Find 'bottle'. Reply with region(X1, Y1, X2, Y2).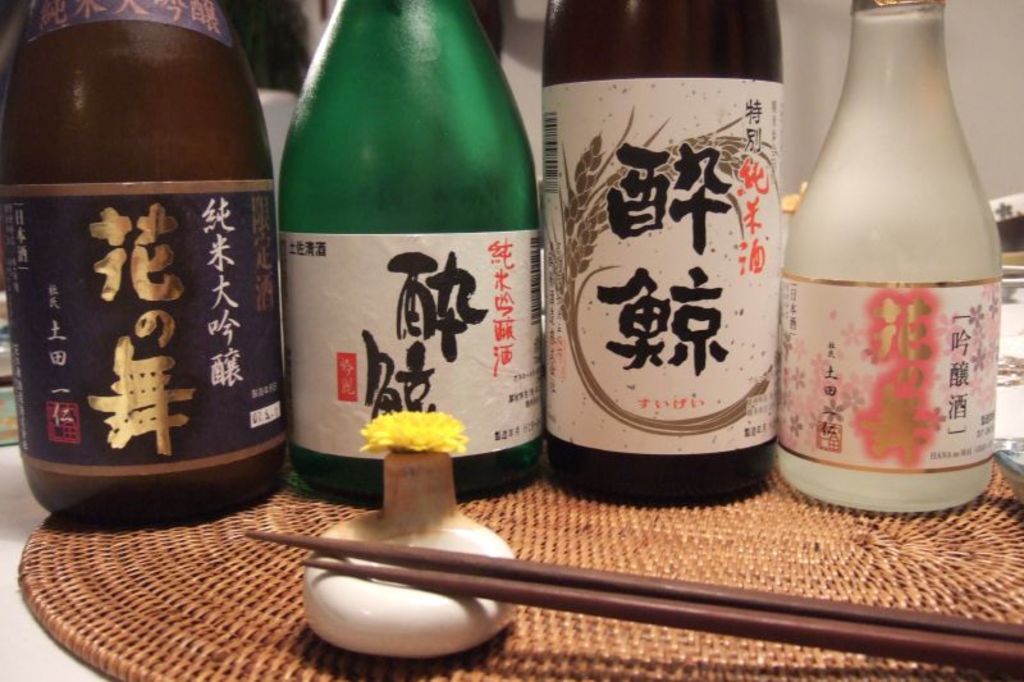
region(540, 0, 781, 511).
